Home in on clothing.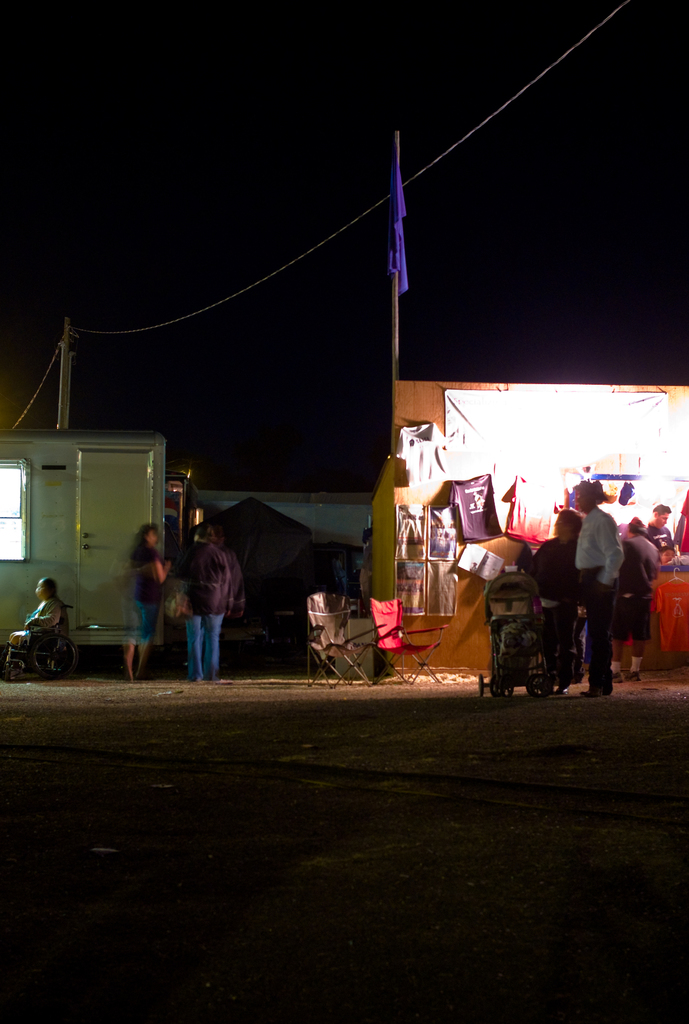
Homed in at [x1=526, y1=533, x2=583, y2=691].
